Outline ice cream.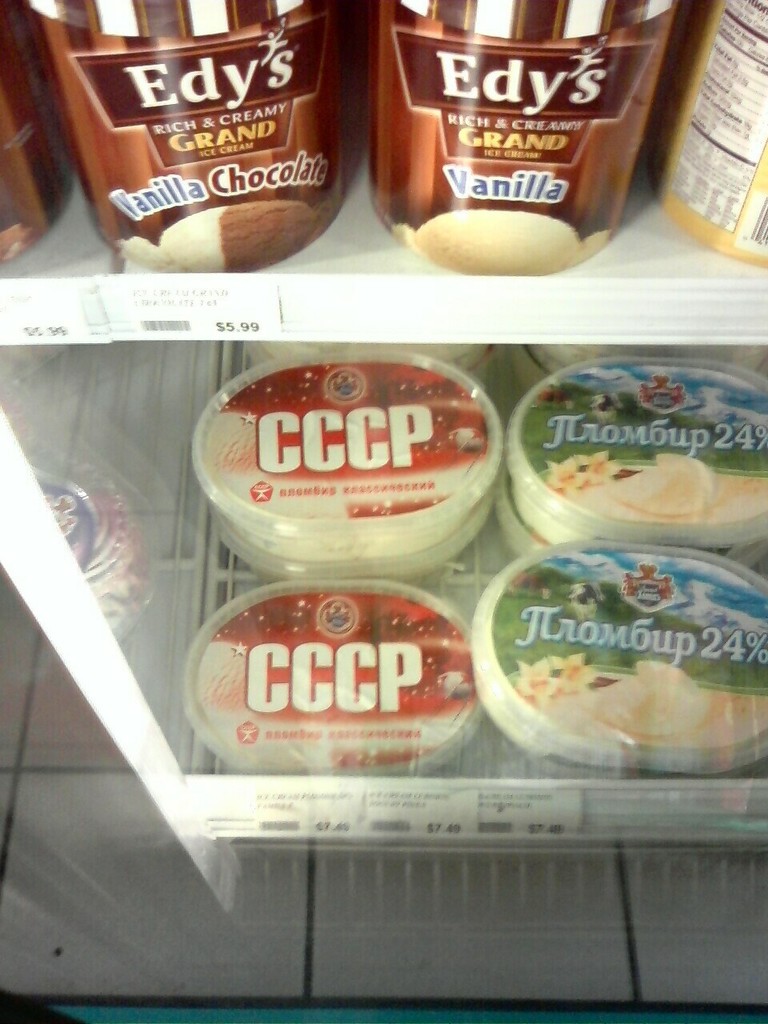
Outline: 402 206 607 276.
